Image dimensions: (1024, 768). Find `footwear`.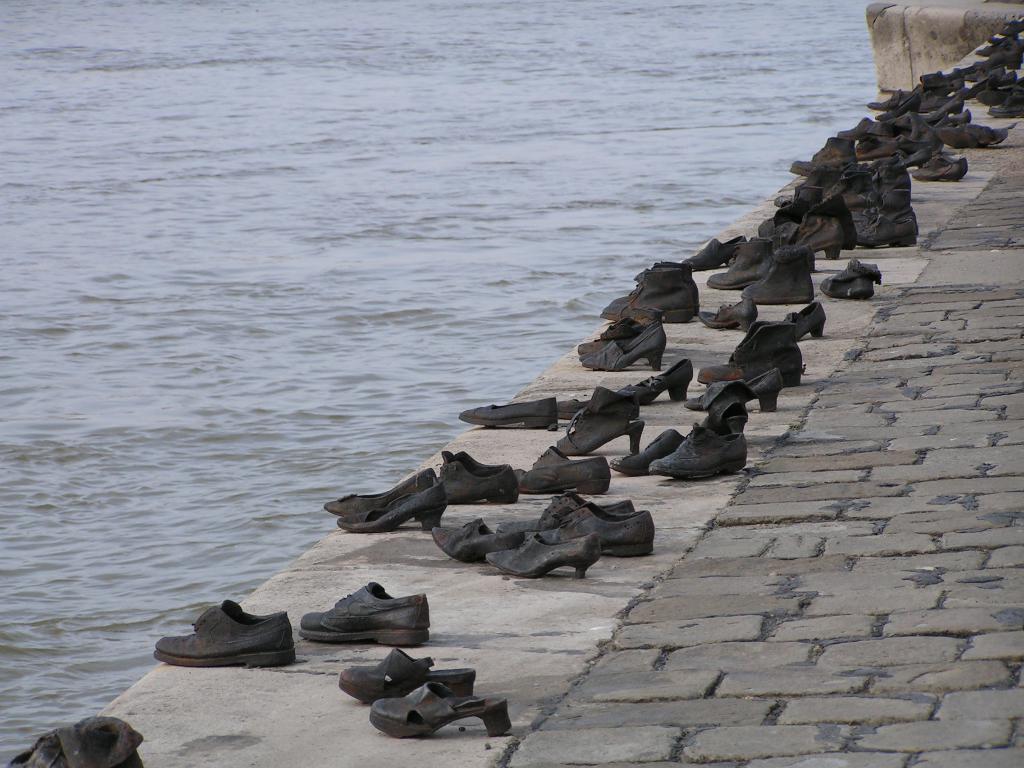
{"left": 338, "top": 644, "right": 476, "bottom": 703}.
